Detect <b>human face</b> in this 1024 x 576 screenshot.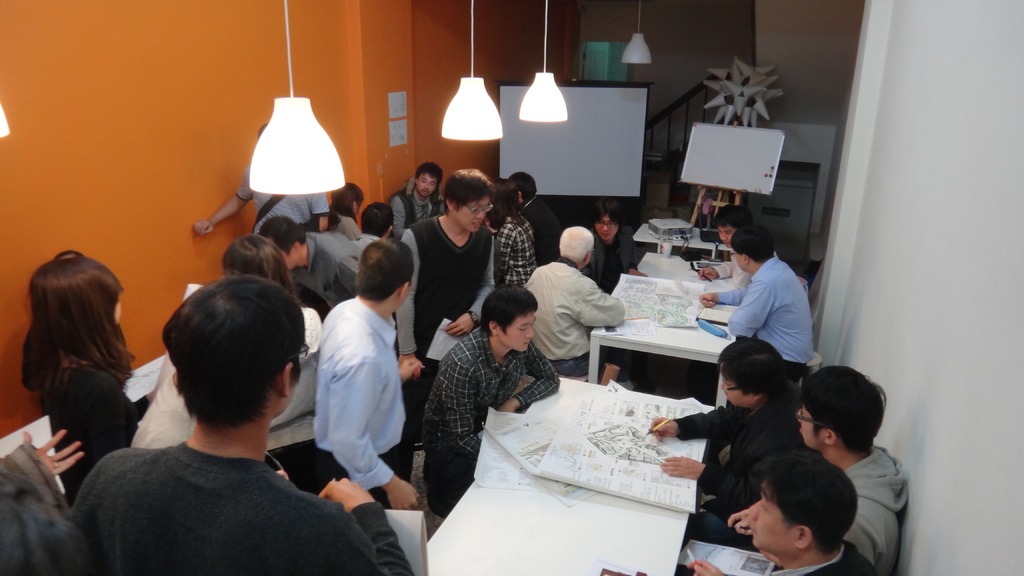
Detection: left=720, top=373, right=758, bottom=406.
